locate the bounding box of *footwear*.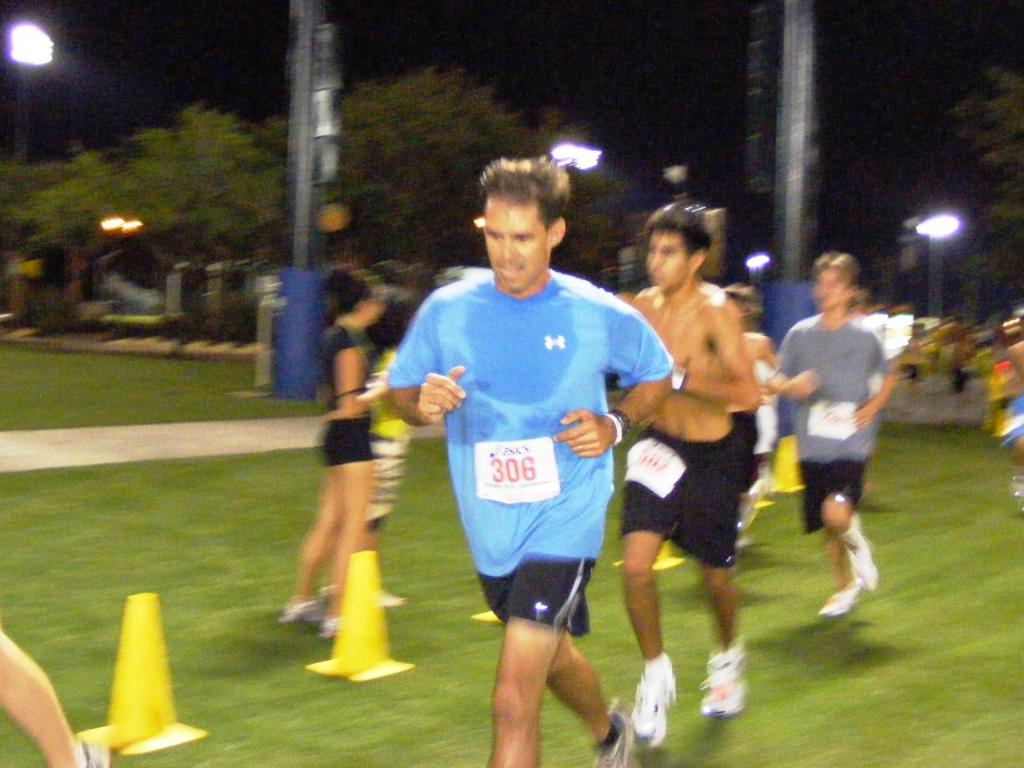
Bounding box: left=626, top=661, right=678, bottom=761.
